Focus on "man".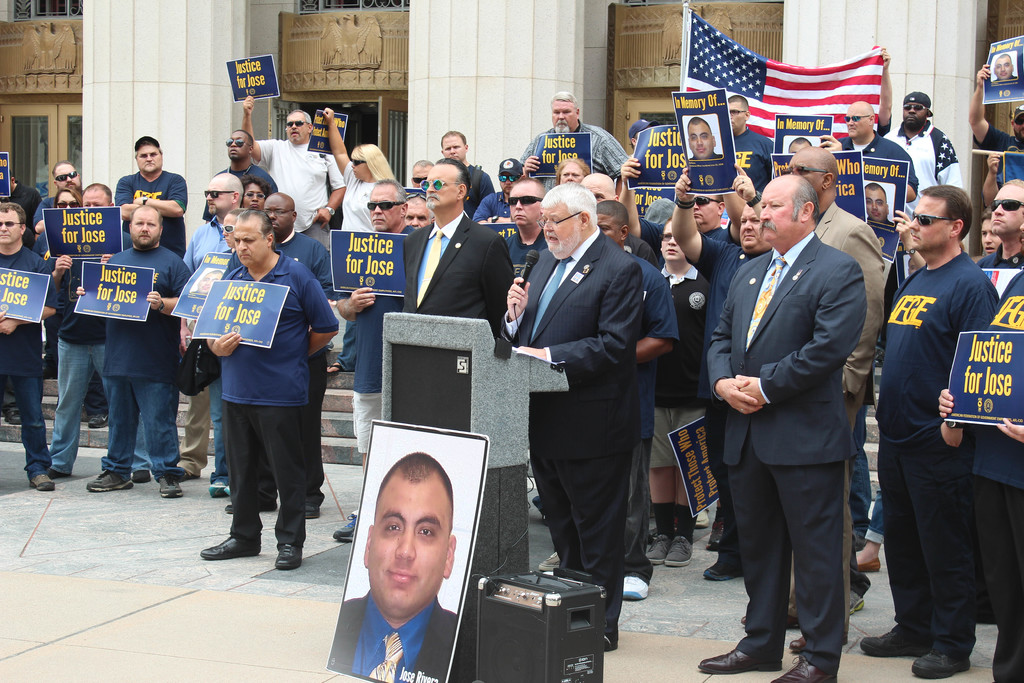
Focused at (left=196, top=126, right=285, bottom=217).
